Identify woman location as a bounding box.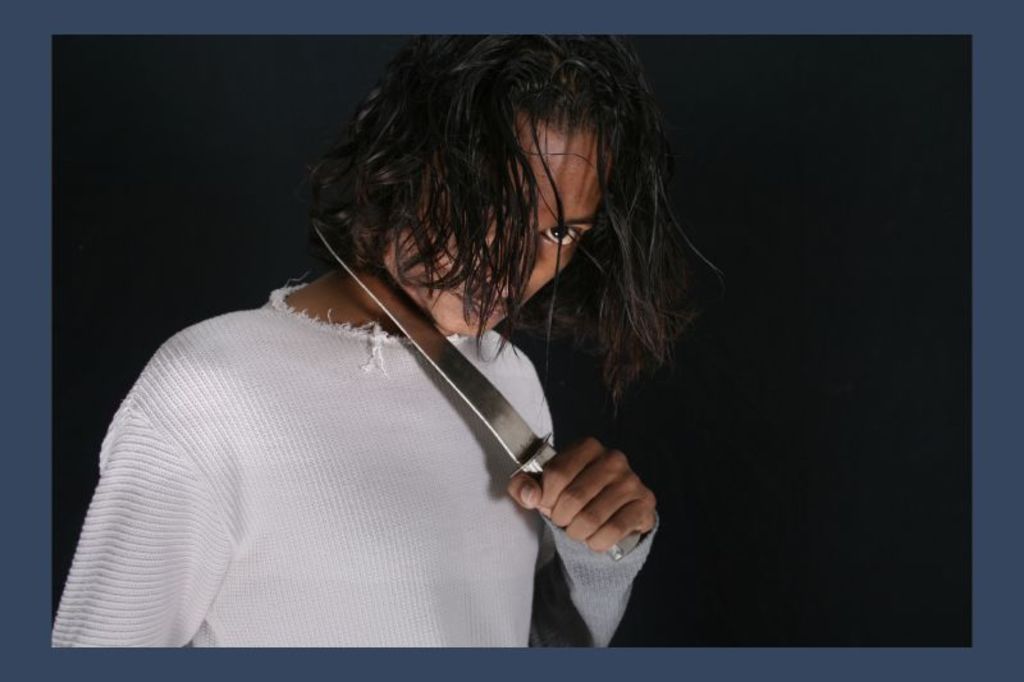
[73, 18, 758, 656].
